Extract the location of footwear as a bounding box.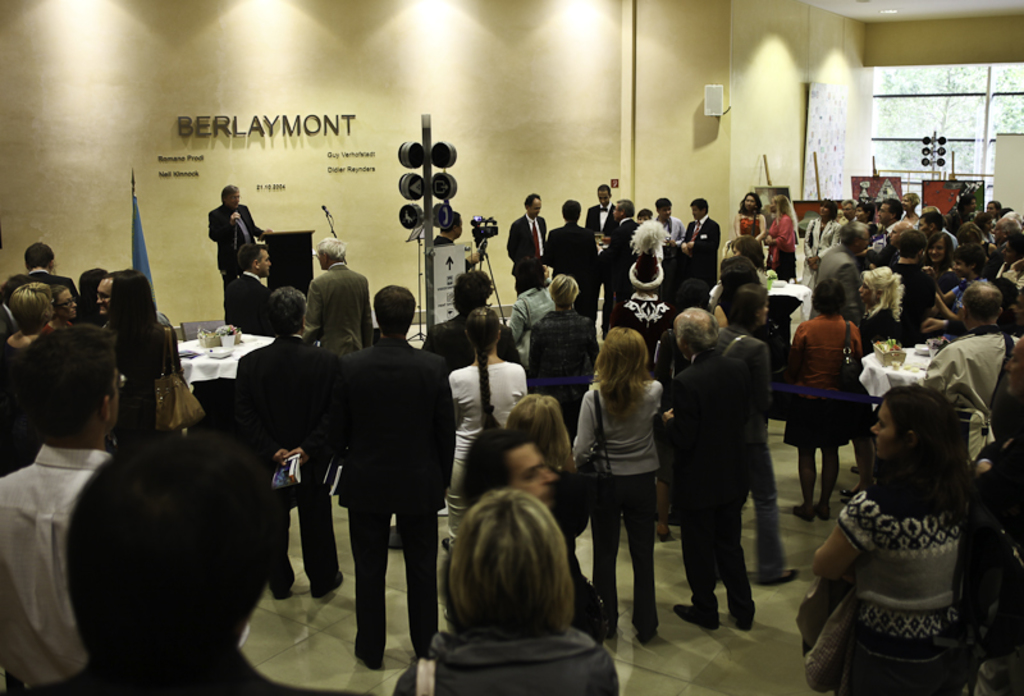
{"left": 631, "top": 619, "right": 664, "bottom": 637}.
